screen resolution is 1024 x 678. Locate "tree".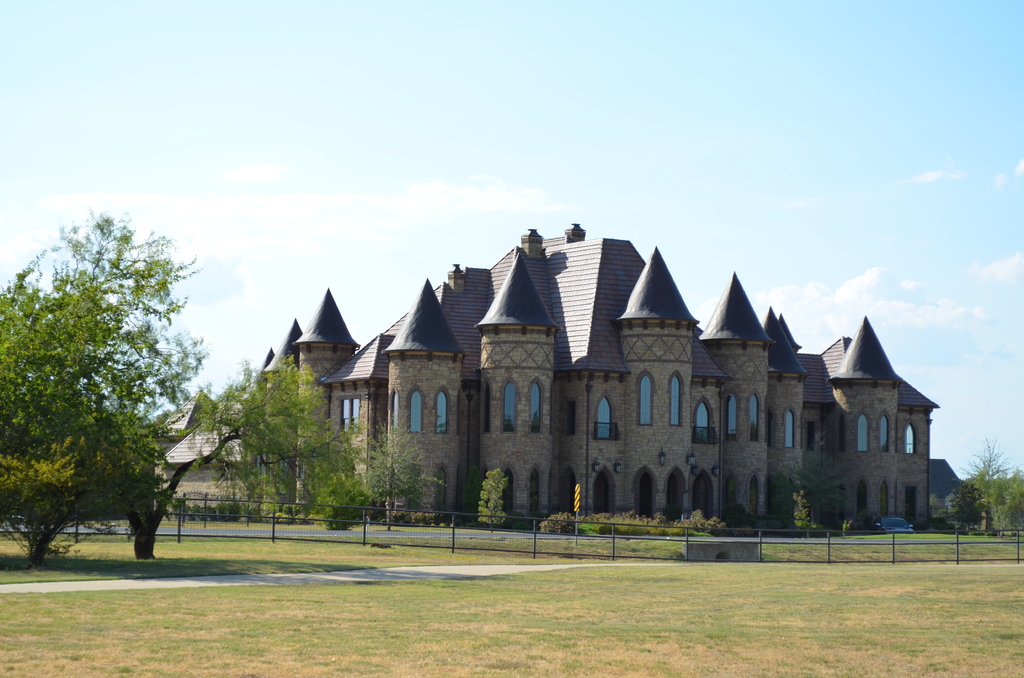
[x1=316, y1=454, x2=383, y2=538].
